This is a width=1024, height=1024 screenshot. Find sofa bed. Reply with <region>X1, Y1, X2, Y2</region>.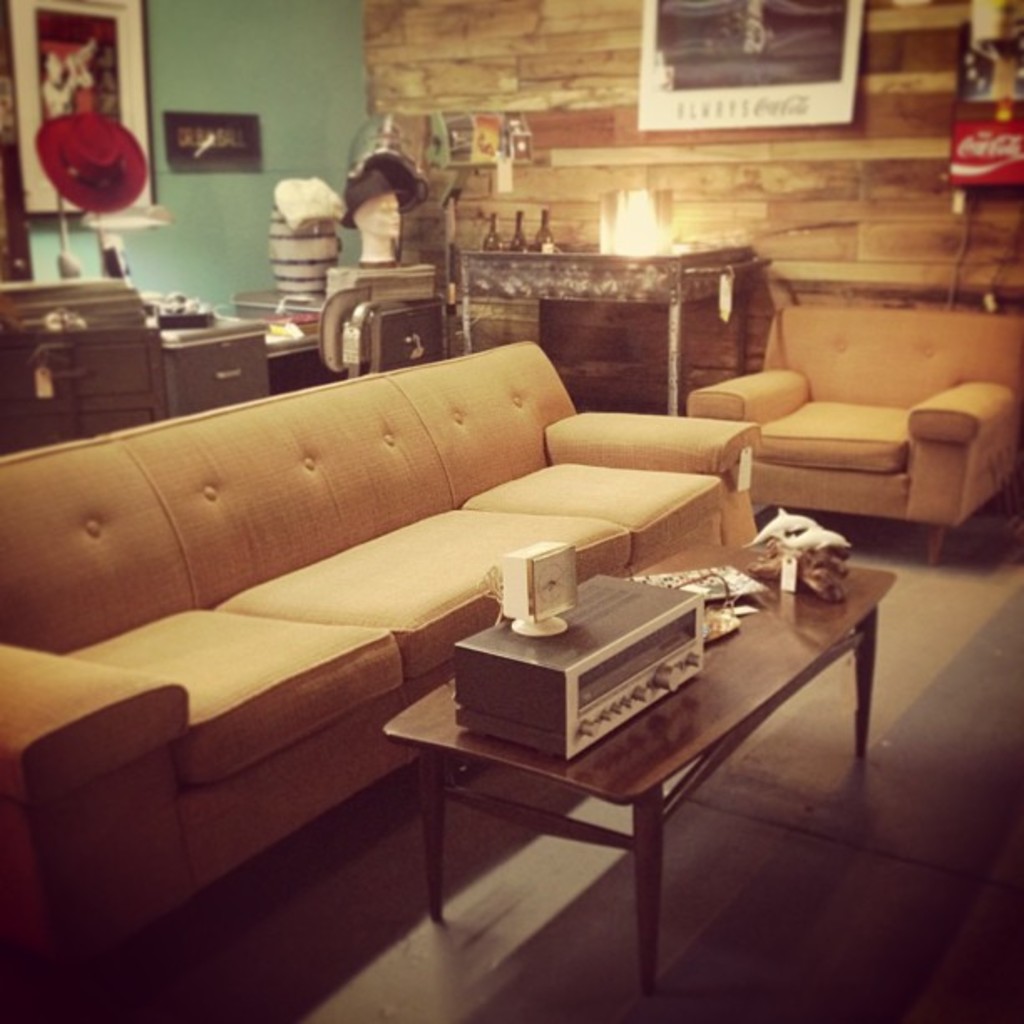
<region>3, 340, 765, 974</region>.
